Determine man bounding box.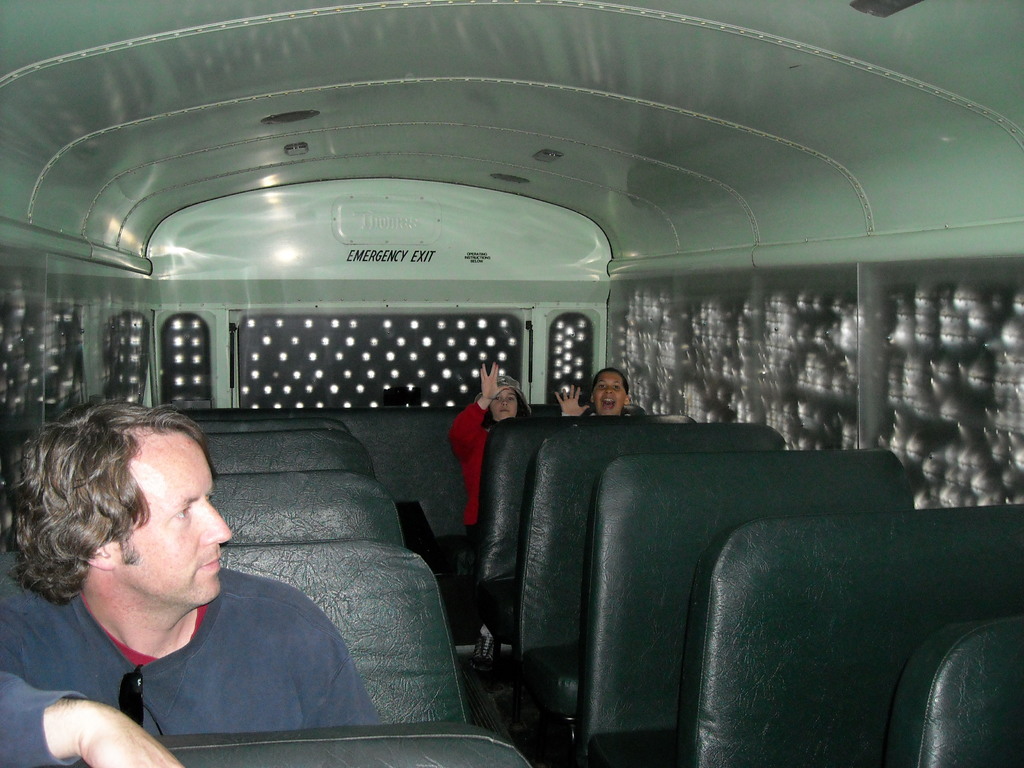
Determined: Rect(0, 401, 379, 767).
